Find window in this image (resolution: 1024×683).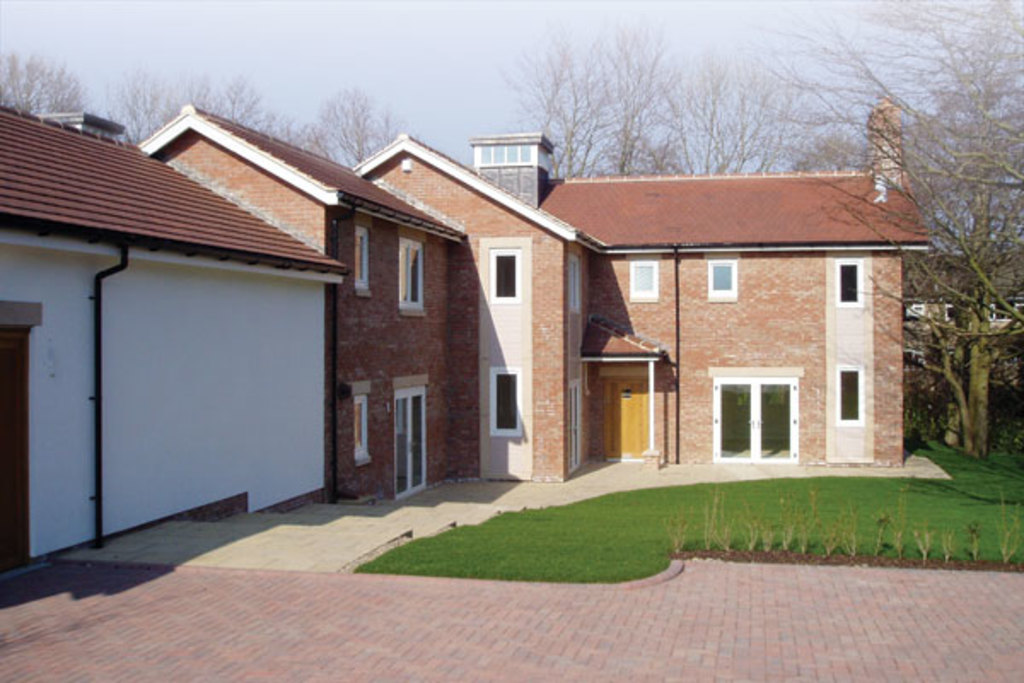
locate(835, 260, 860, 306).
